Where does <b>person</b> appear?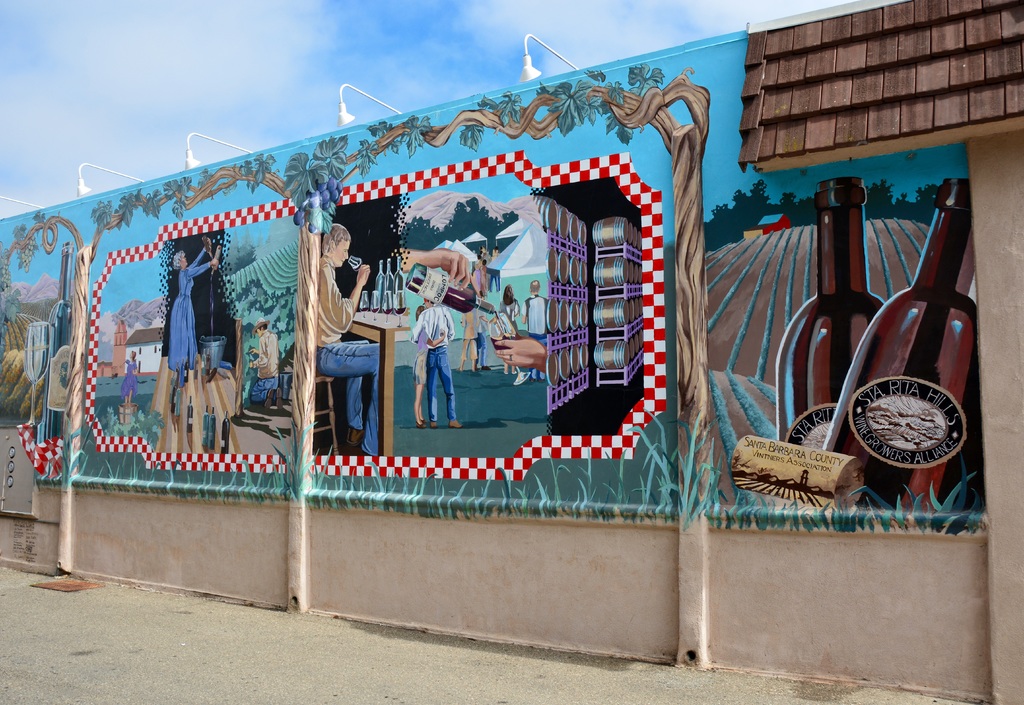
Appears at box=[461, 309, 482, 376].
